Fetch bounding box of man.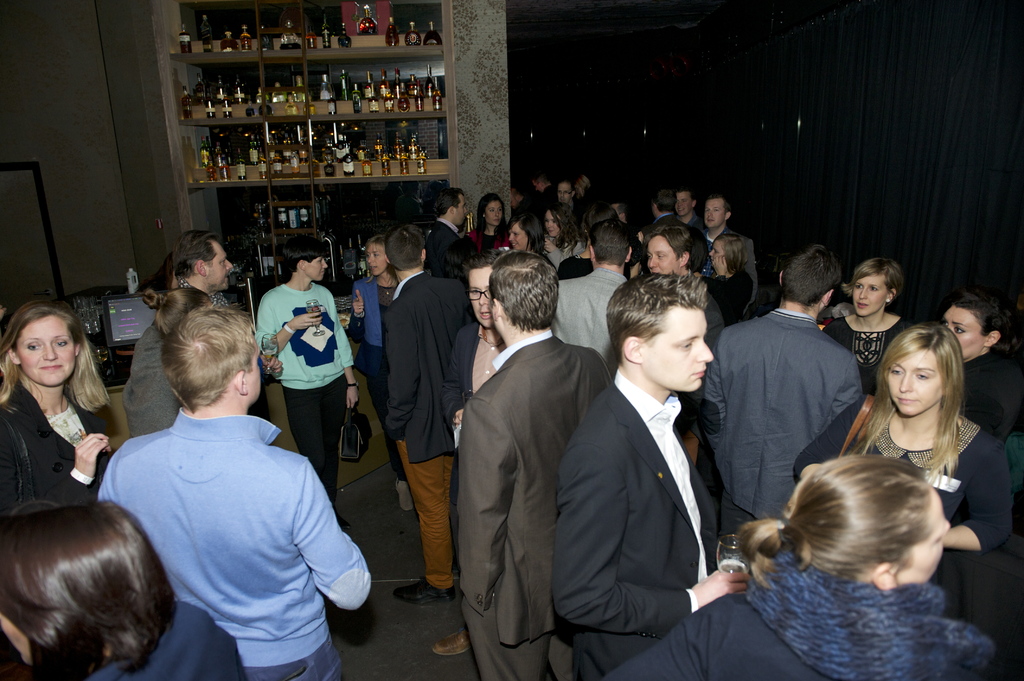
Bbox: [x1=705, y1=243, x2=862, y2=549].
